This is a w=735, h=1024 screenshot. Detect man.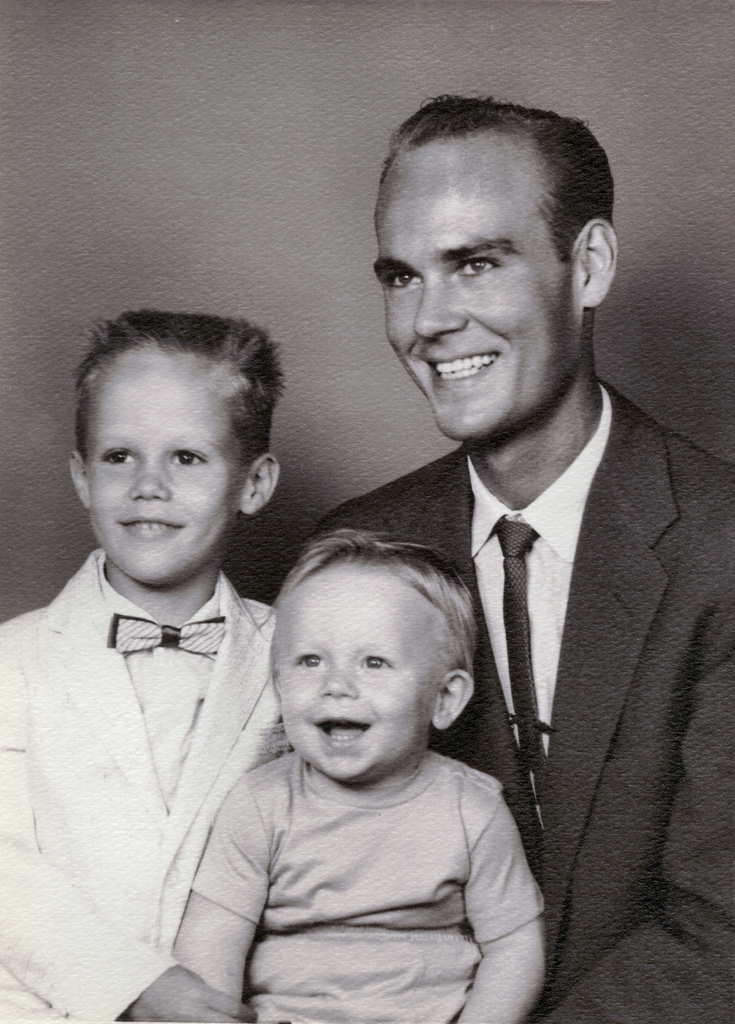
BBox(273, 103, 734, 1023).
